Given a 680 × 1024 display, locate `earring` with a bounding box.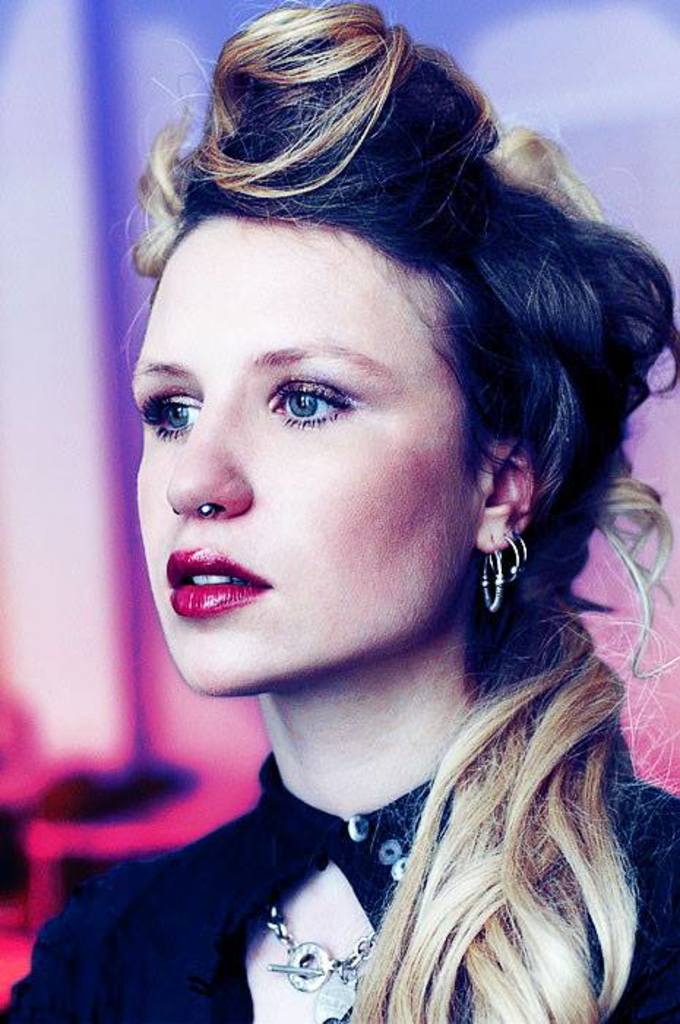
Located: BBox(516, 530, 529, 566).
